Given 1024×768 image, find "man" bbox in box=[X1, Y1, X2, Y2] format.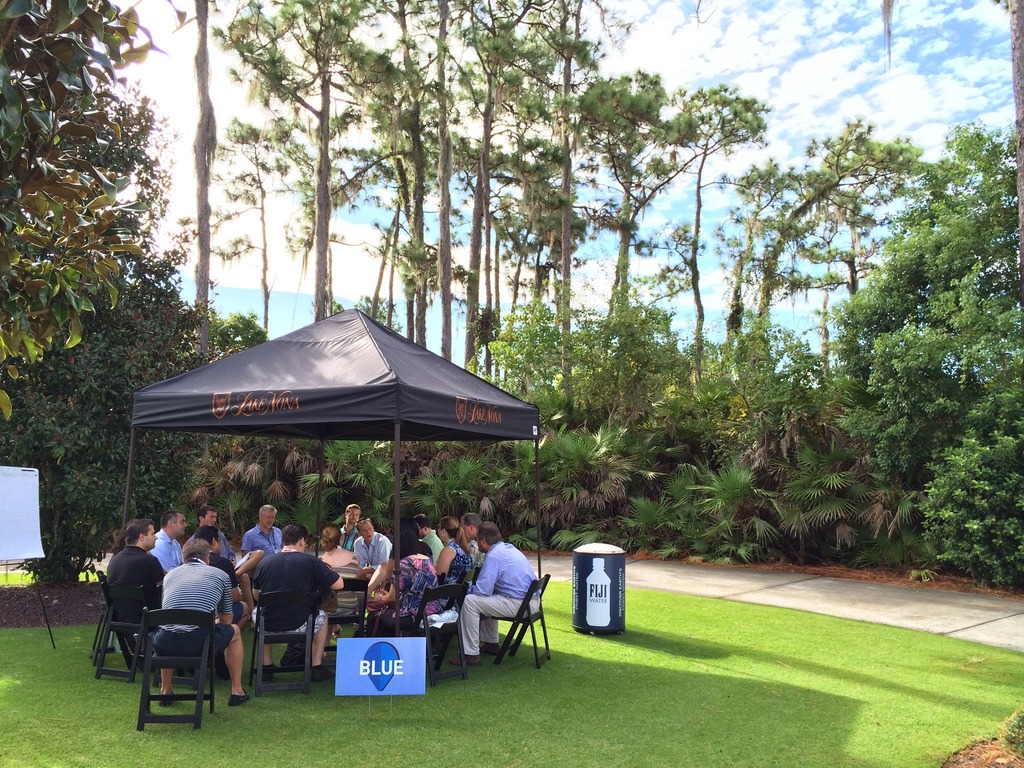
box=[149, 509, 185, 572].
